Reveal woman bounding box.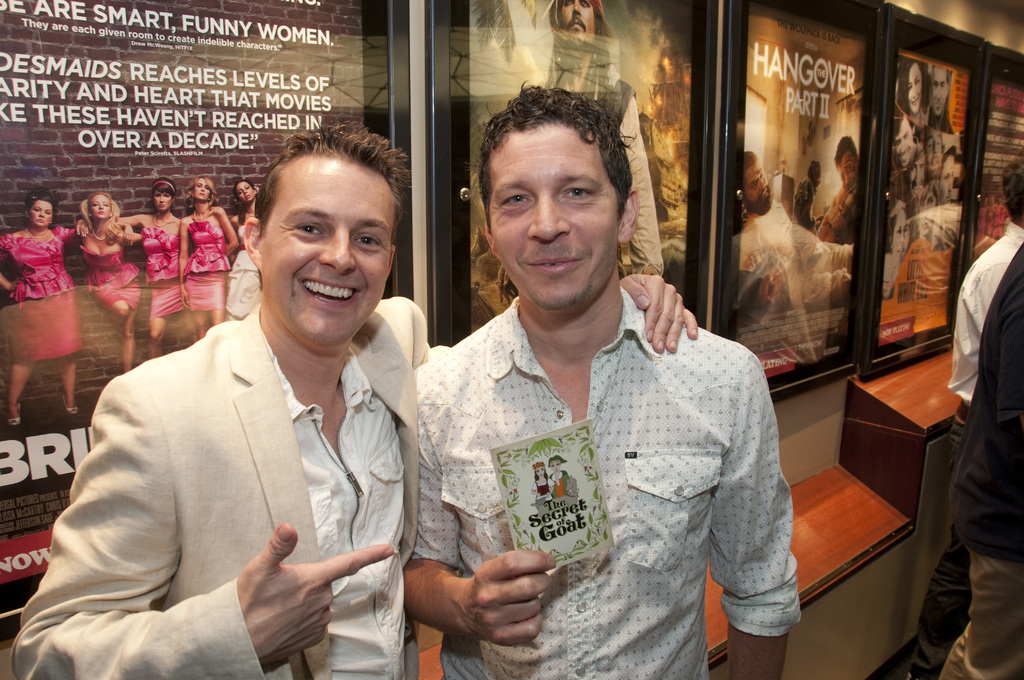
Revealed: select_region(229, 177, 263, 323).
